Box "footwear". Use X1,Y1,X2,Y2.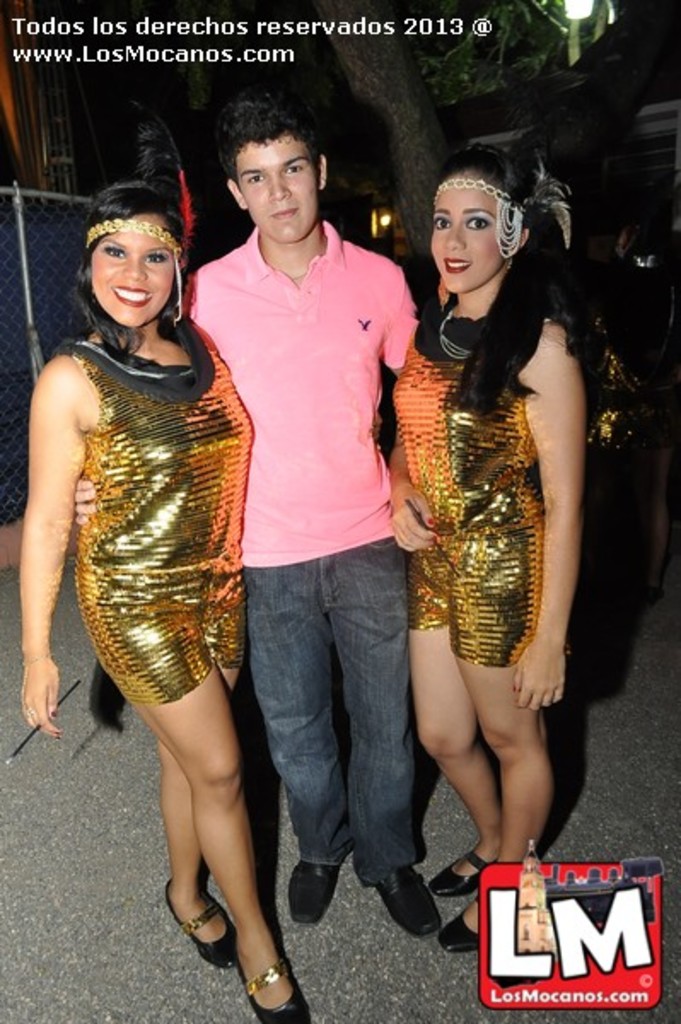
375,865,439,939.
